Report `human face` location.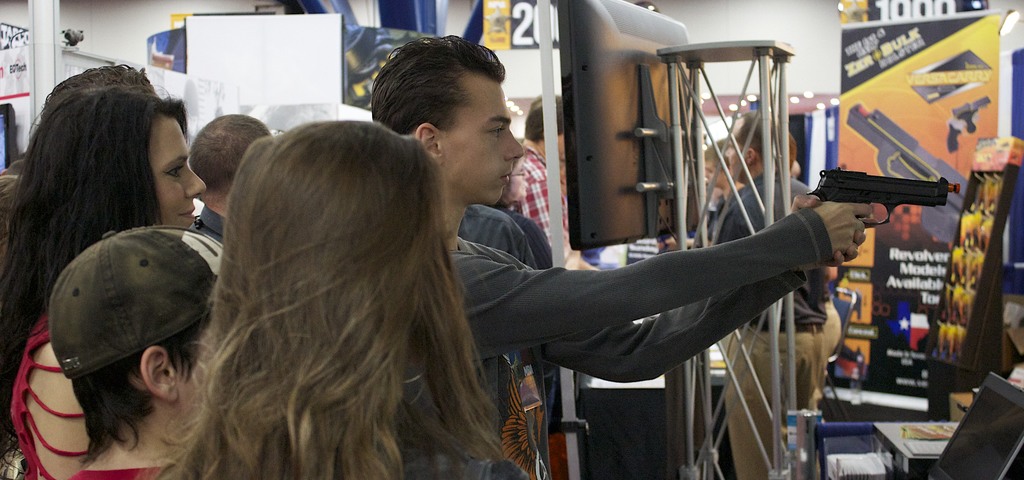
Report: (440, 72, 524, 206).
